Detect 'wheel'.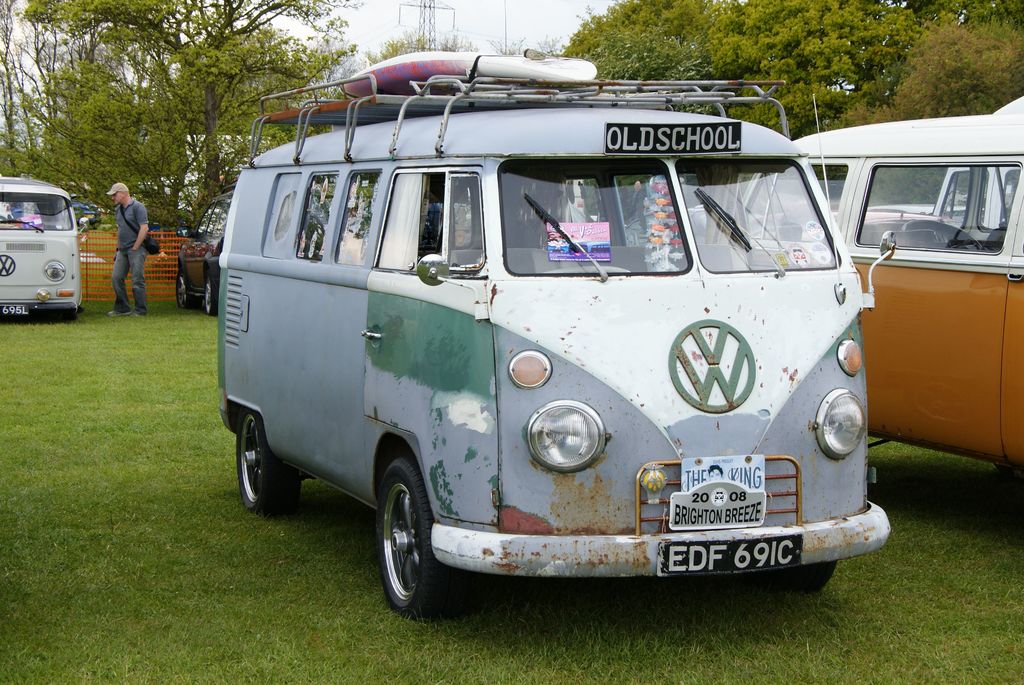
Detected at 63:306:77:324.
